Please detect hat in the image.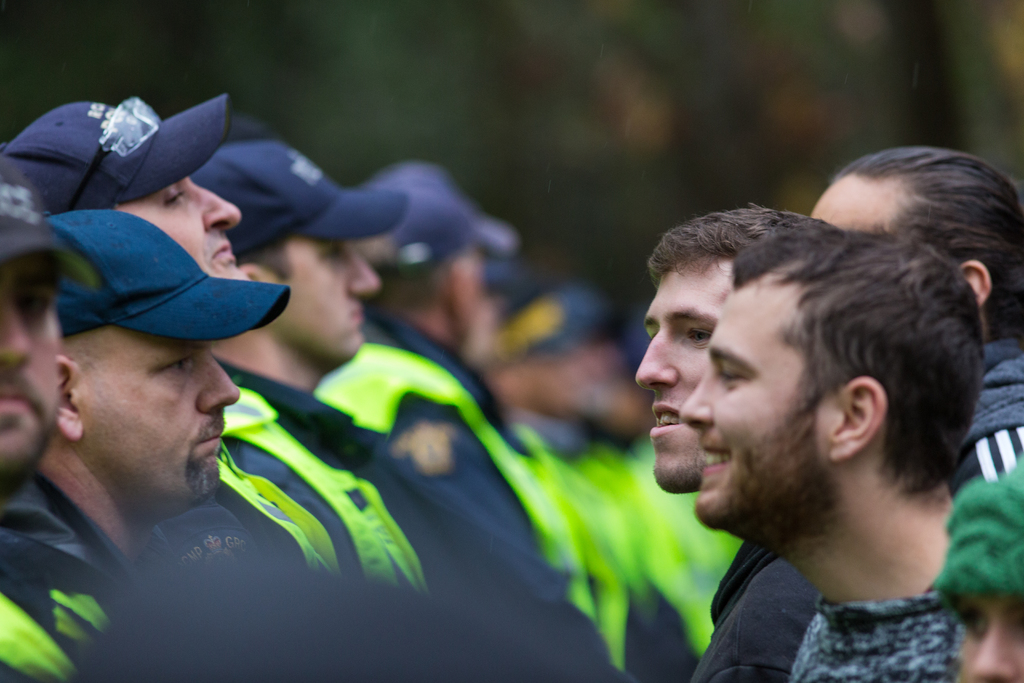
0:92:234:217.
